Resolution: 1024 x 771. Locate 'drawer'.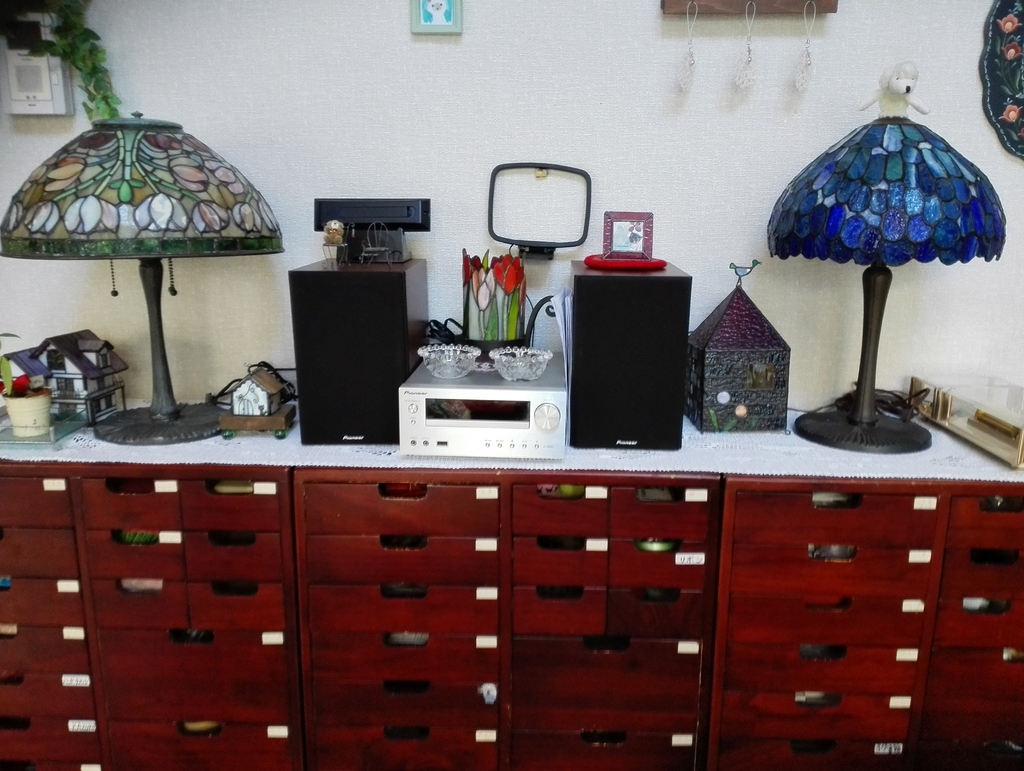
<box>310,728,499,770</box>.
